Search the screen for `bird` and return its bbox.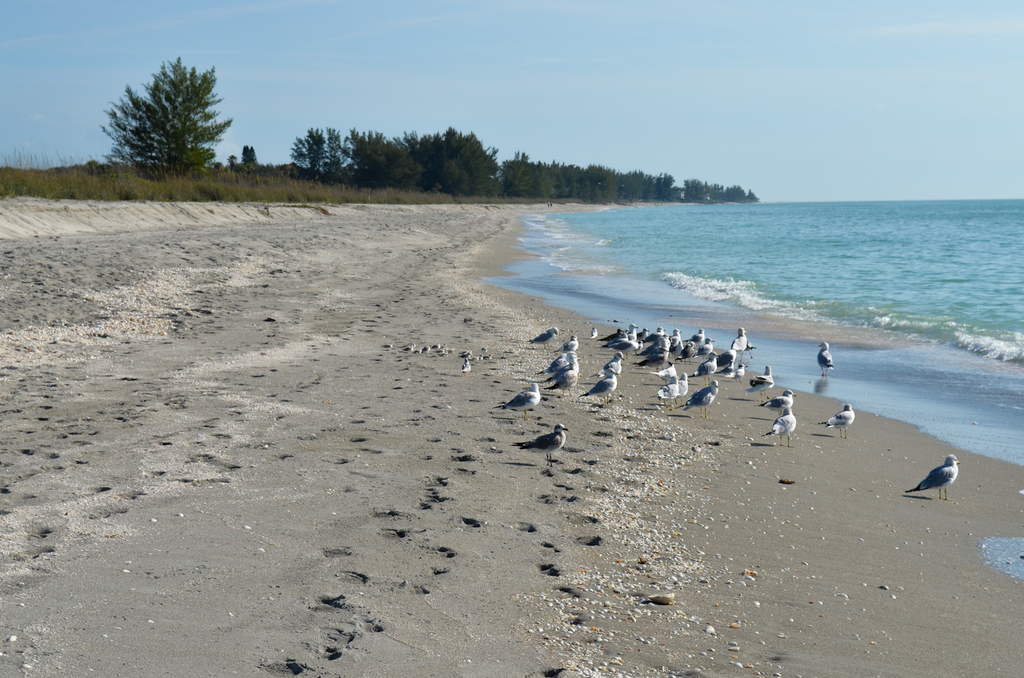
Found: <box>907,453,962,503</box>.
